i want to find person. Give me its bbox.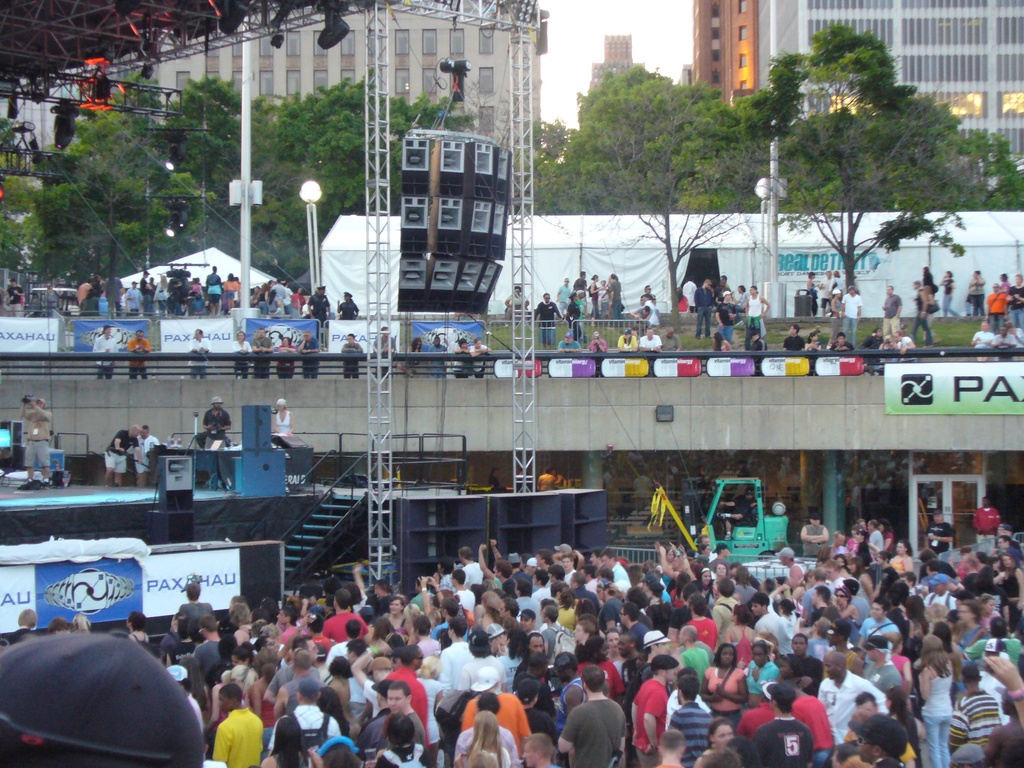
<region>782, 322, 803, 352</region>.
